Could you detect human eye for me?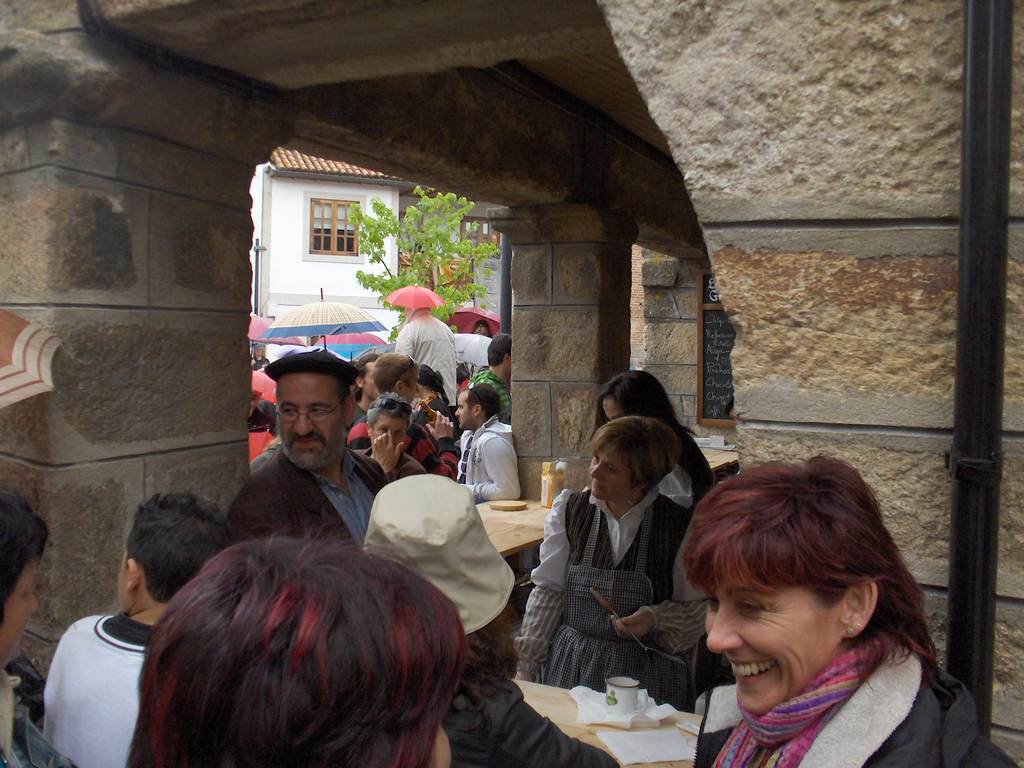
Detection result: 21, 588, 33, 604.
